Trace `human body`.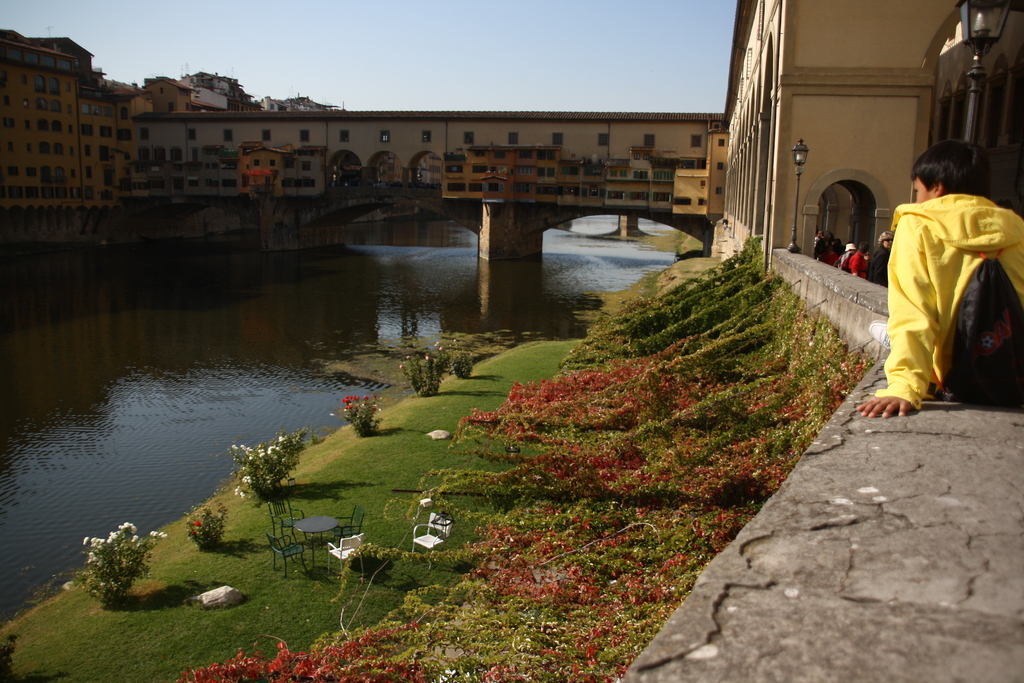
Traced to <region>861, 176, 1020, 422</region>.
